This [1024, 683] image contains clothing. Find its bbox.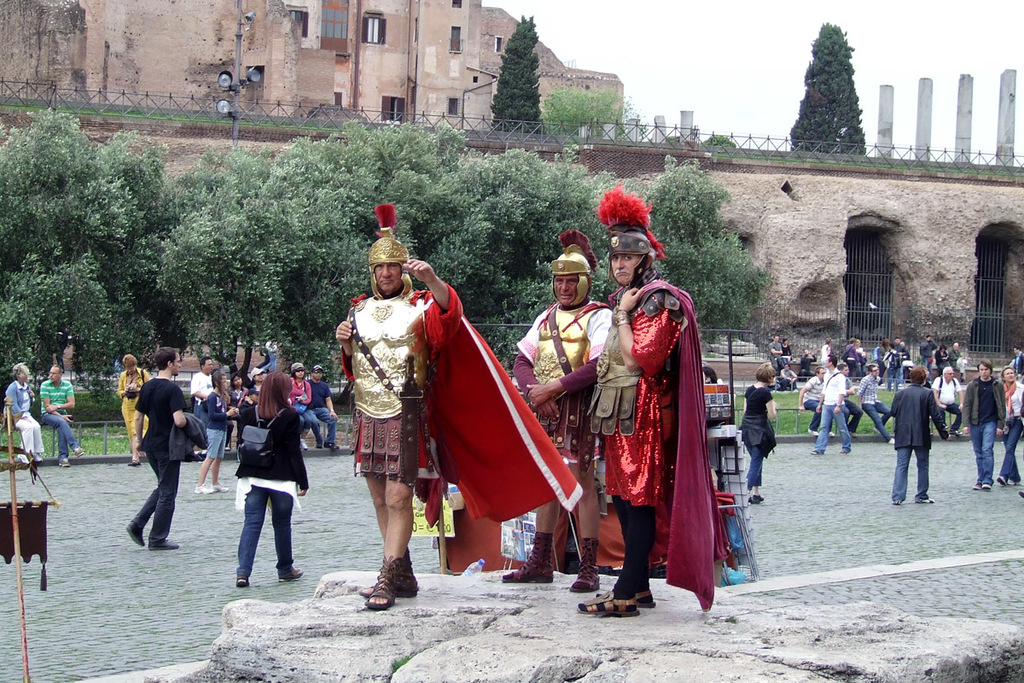
901, 350, 907, 360.
